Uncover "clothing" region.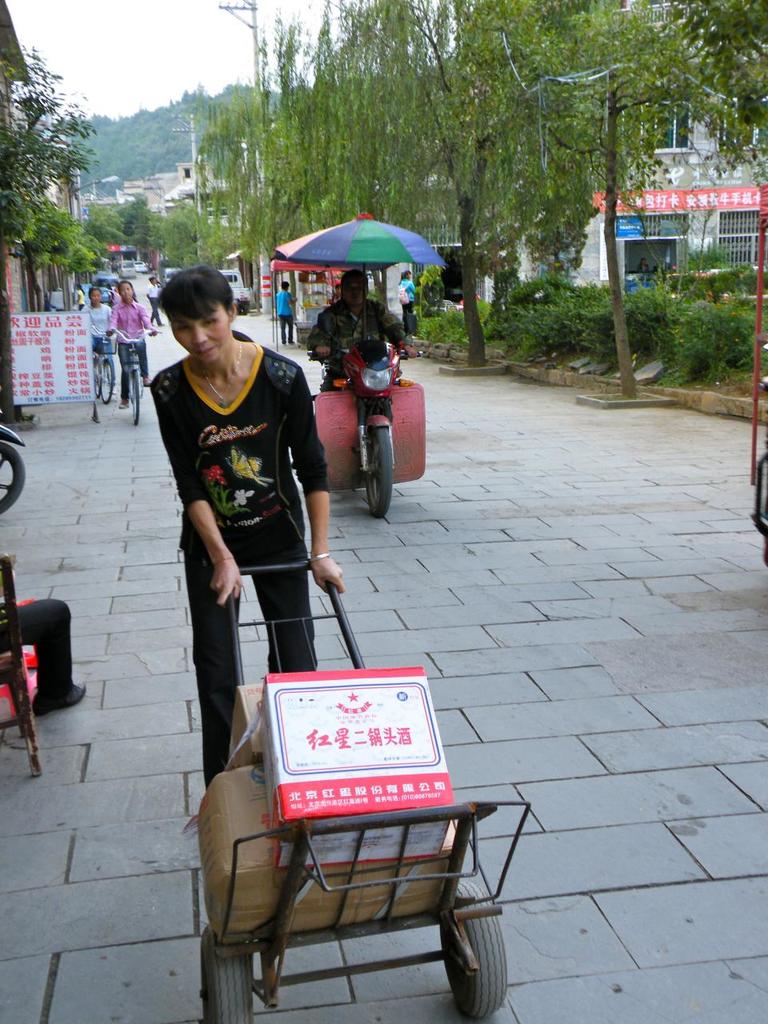
Uncovered: 74/286/88/313.
